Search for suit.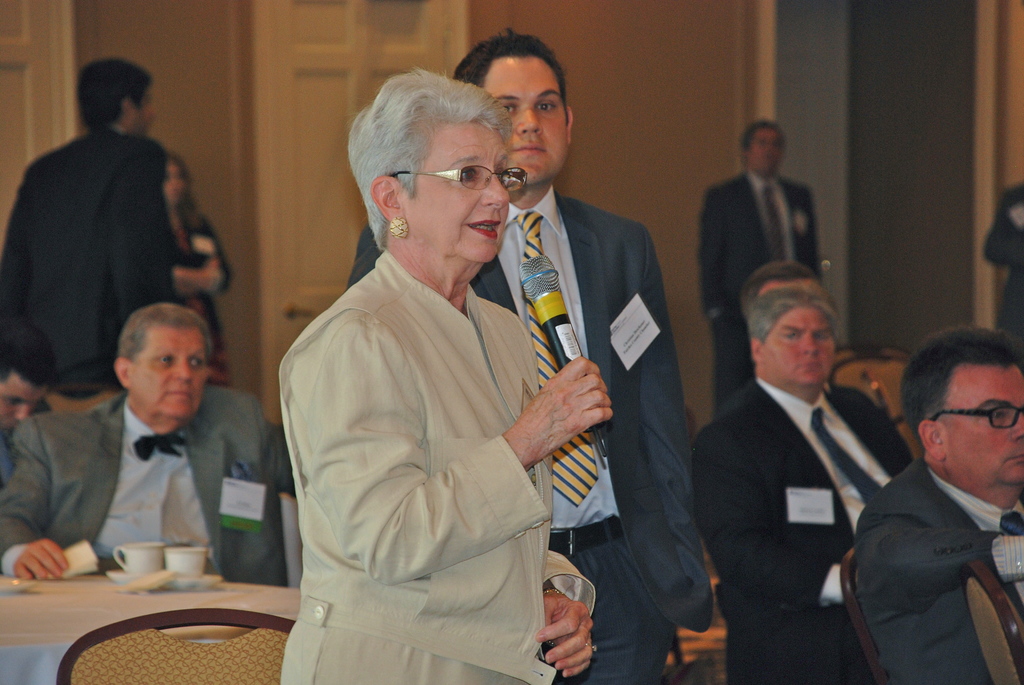
Found at region(851, 447, 1023, 684).
